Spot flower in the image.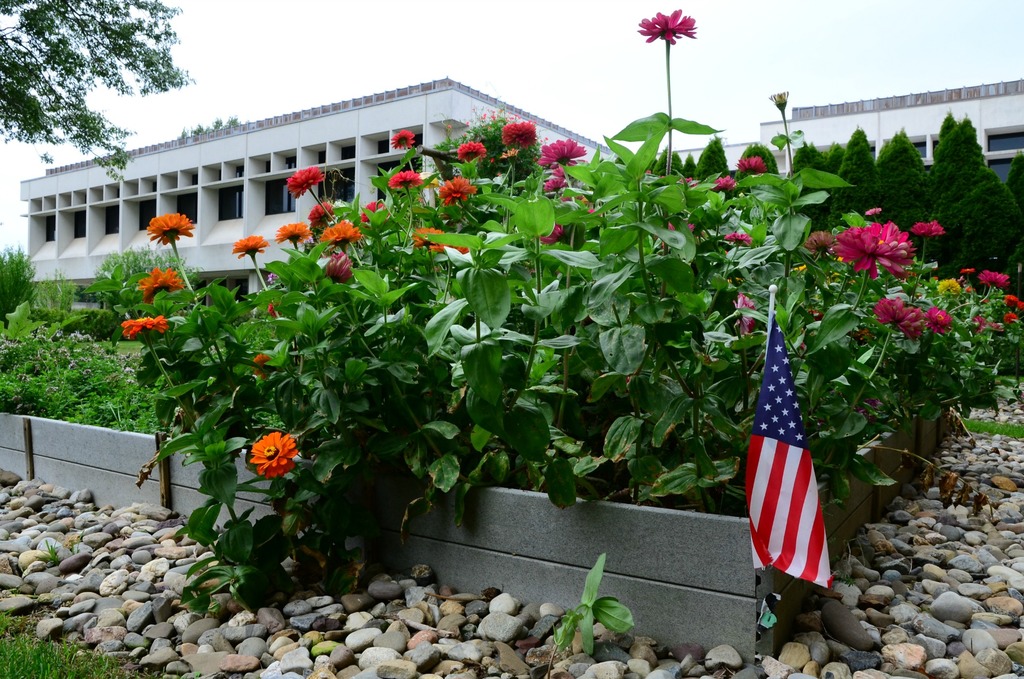
flower found at select_region(234, 234, 271, 255).
